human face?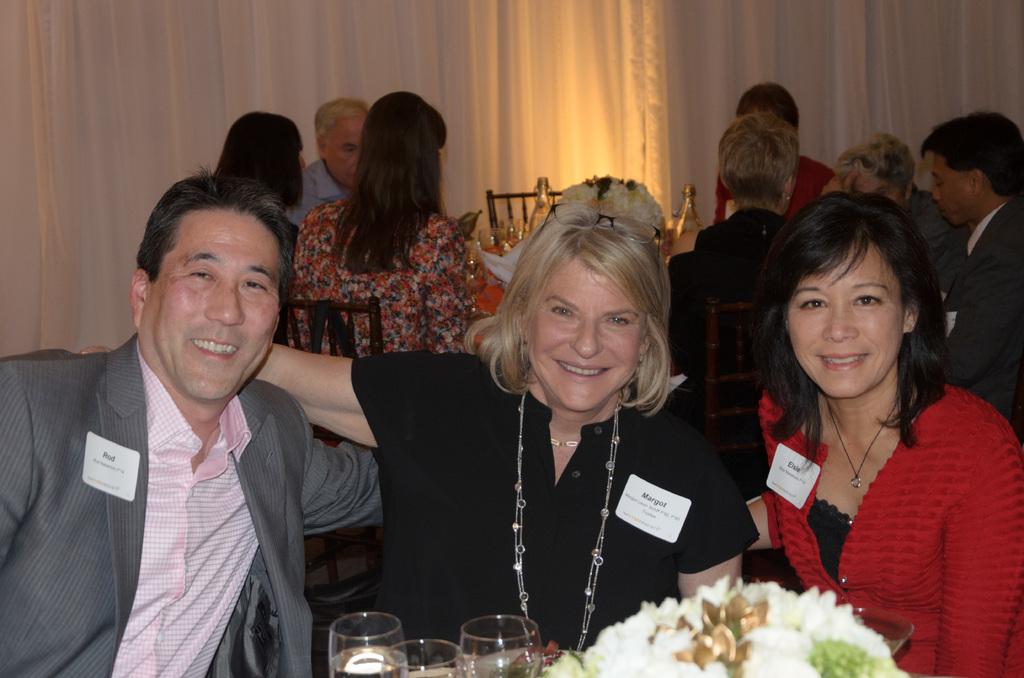
locate(320, 117, 366, 190)
